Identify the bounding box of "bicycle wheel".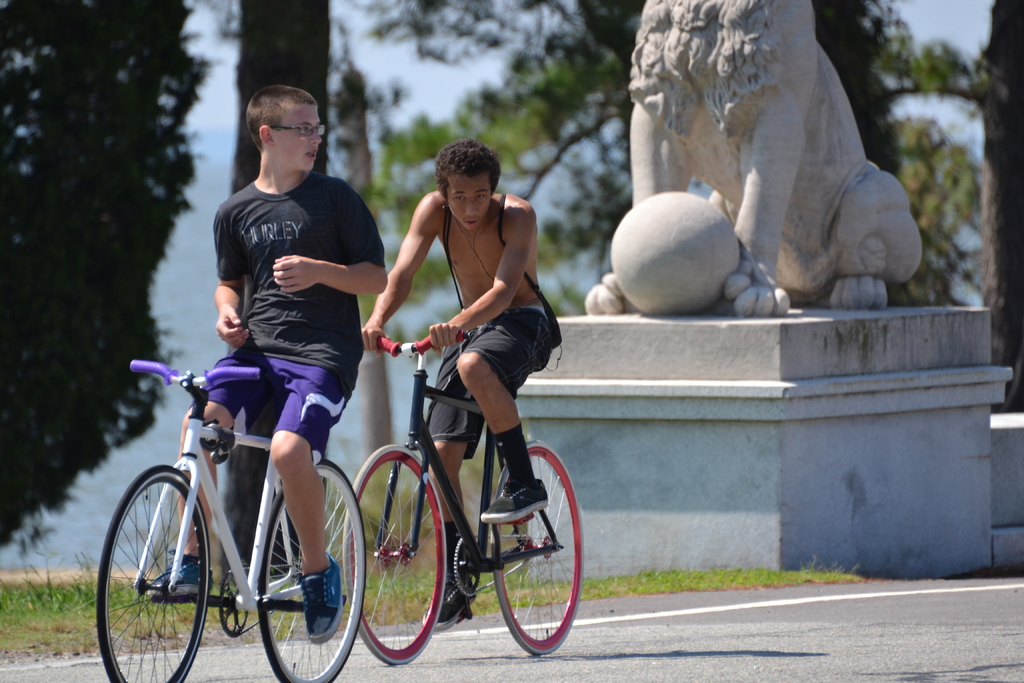
locate(254, 449, 365, 682).
